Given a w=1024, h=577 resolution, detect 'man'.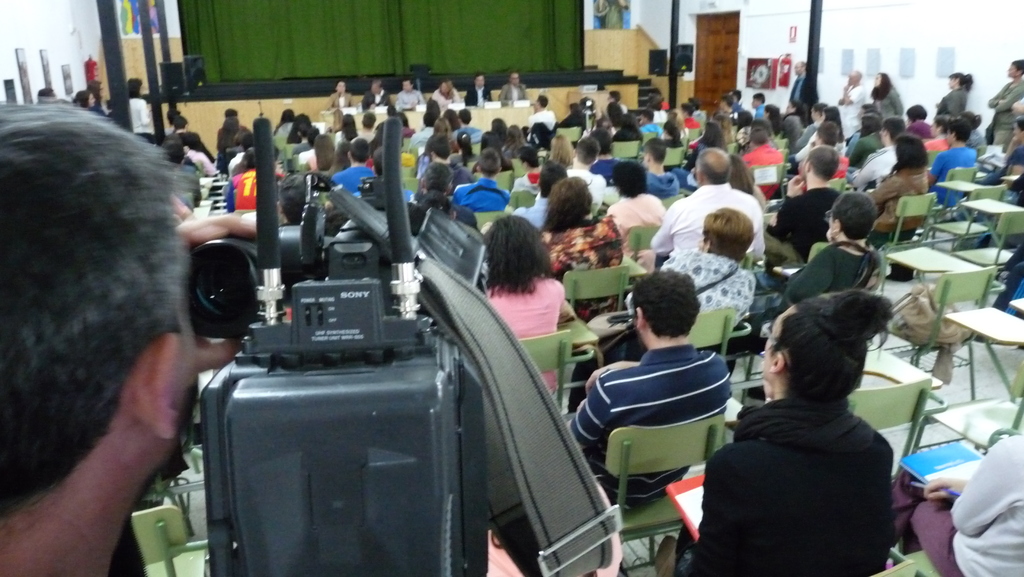
bbox=(641, 143, 771, 260).
